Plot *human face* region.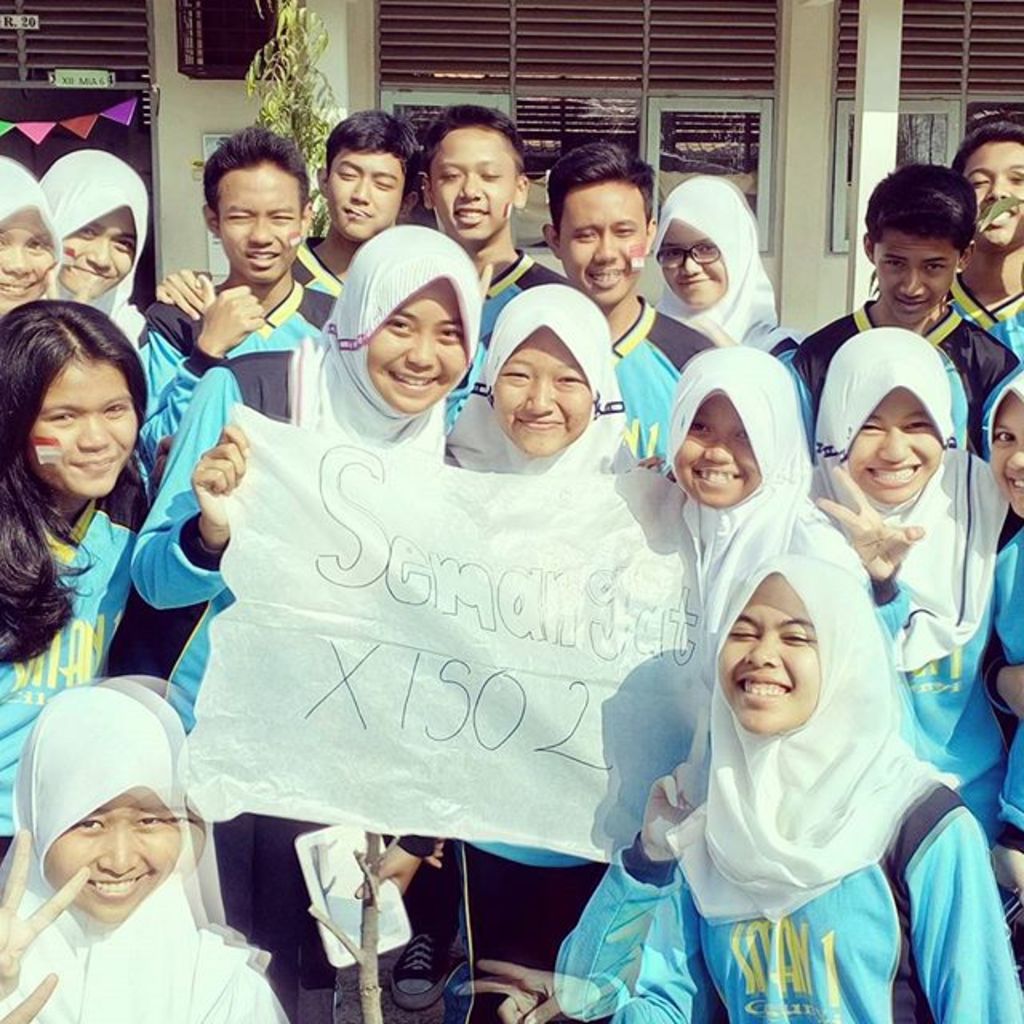
Plotted at [45, 786, 174, 925].
